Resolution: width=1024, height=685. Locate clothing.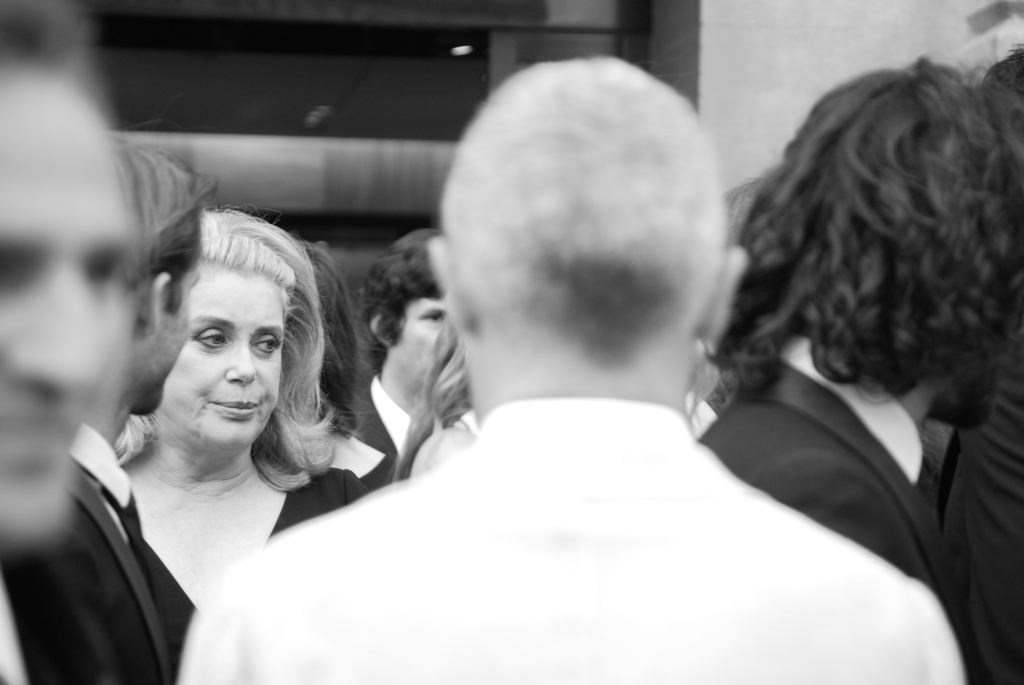
locate(68, 421, 143, 539).
